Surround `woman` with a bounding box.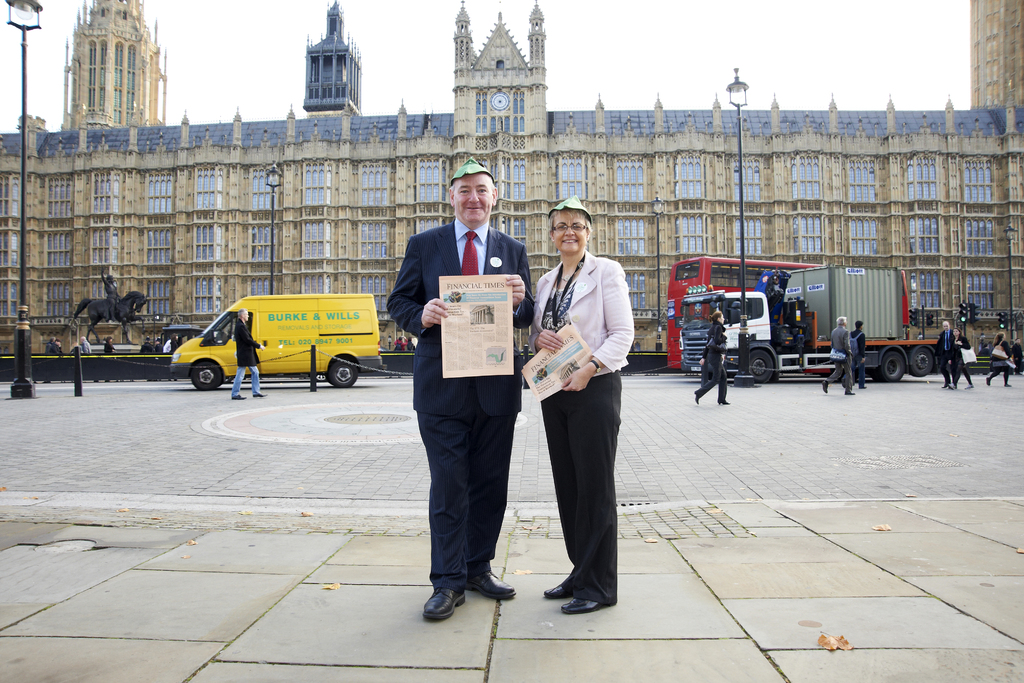
bbox=[530, 205, 636, 619].
